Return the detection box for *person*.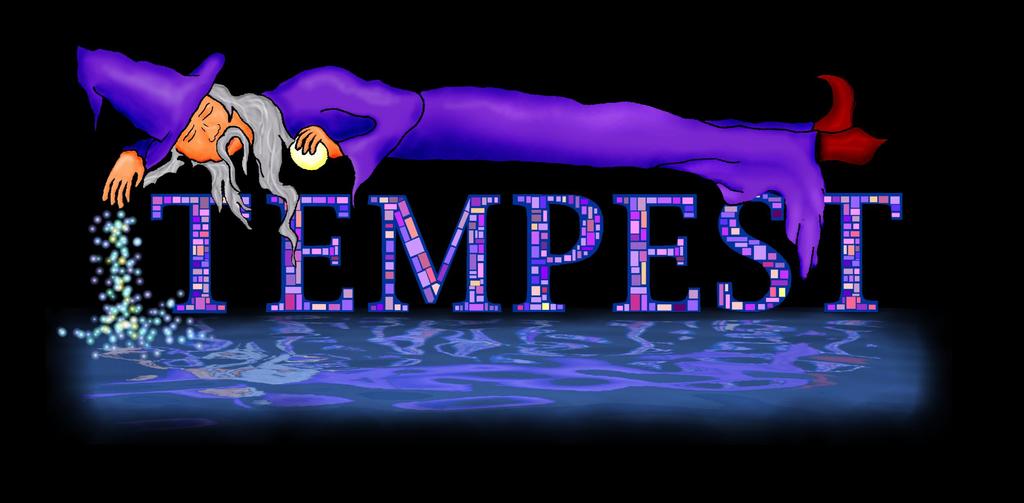
locate(73, 42, 891, 266).
